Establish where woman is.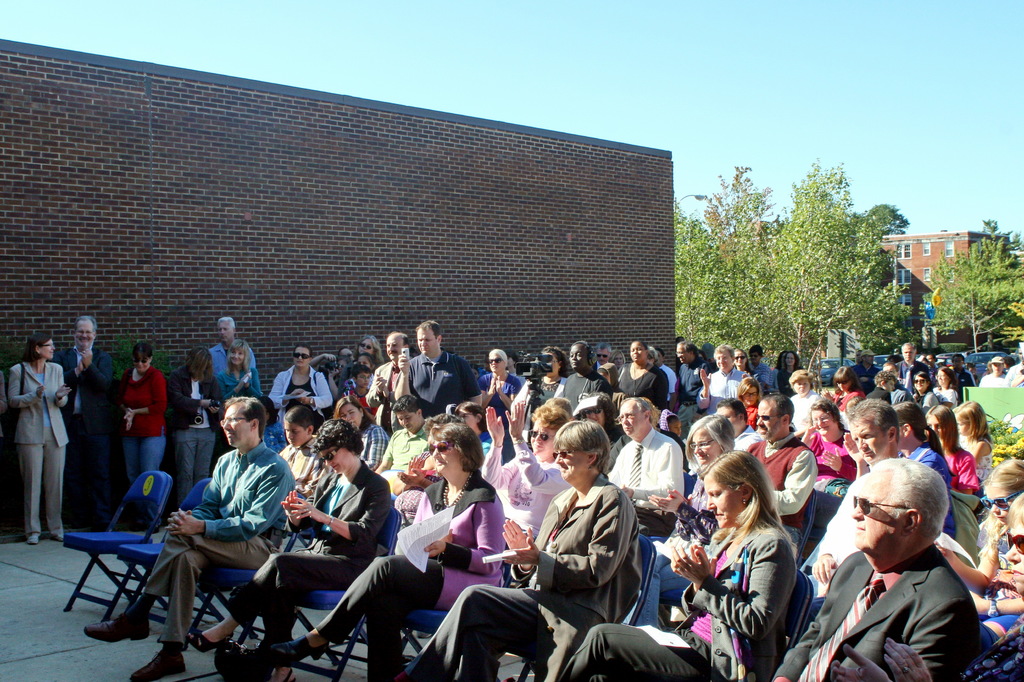
Established at left=120, top=341, right=166, bottom=534.
